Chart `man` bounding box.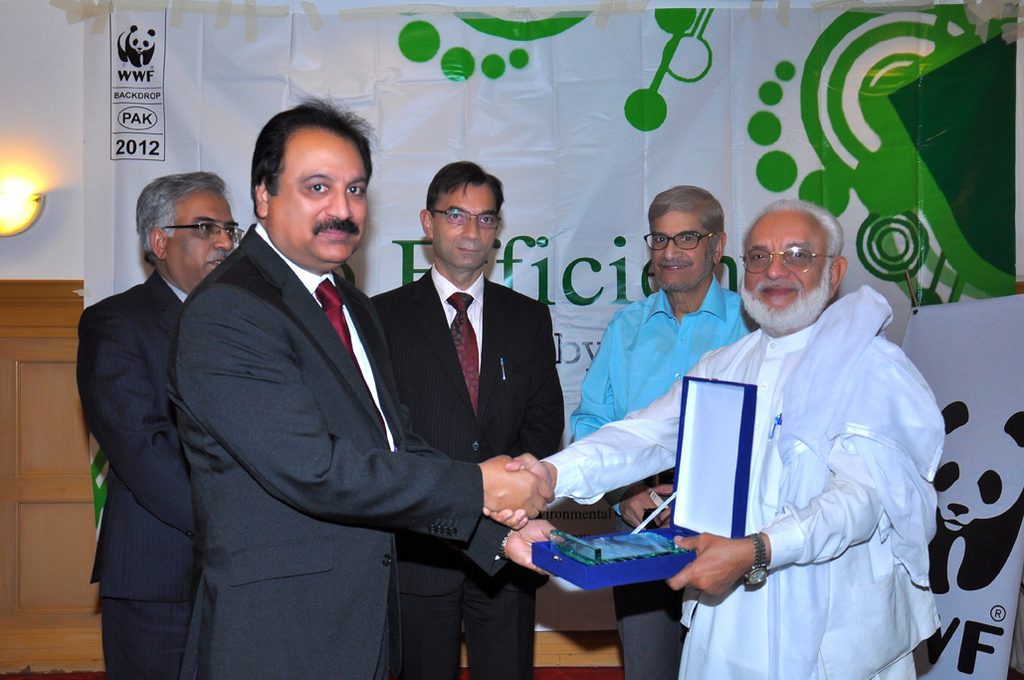
Charted: pyautogui.locateOnScreen(73, 170, 247, 679).
